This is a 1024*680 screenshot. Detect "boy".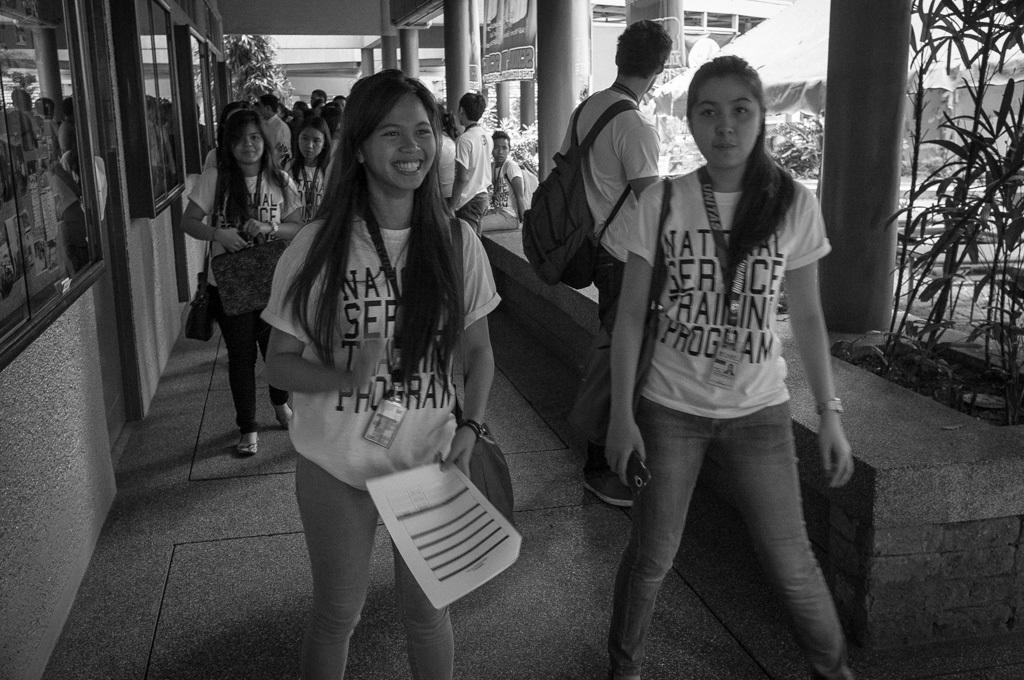
x1=449 y1=91 x2=494 y2=228.
